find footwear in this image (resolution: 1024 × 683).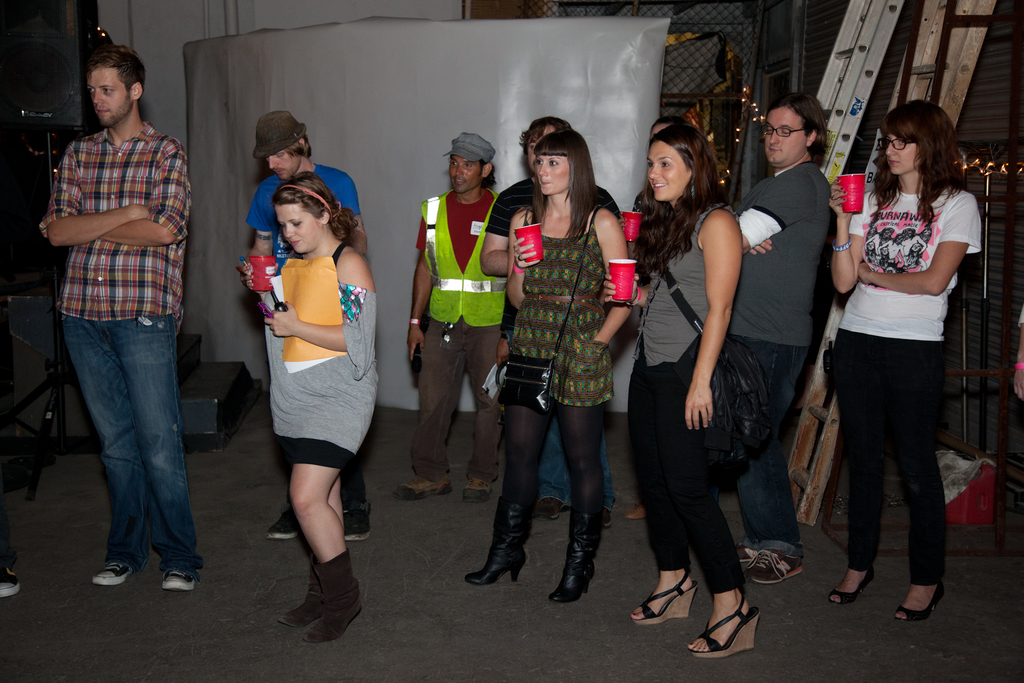
locate(275, 495, 304, 541).
